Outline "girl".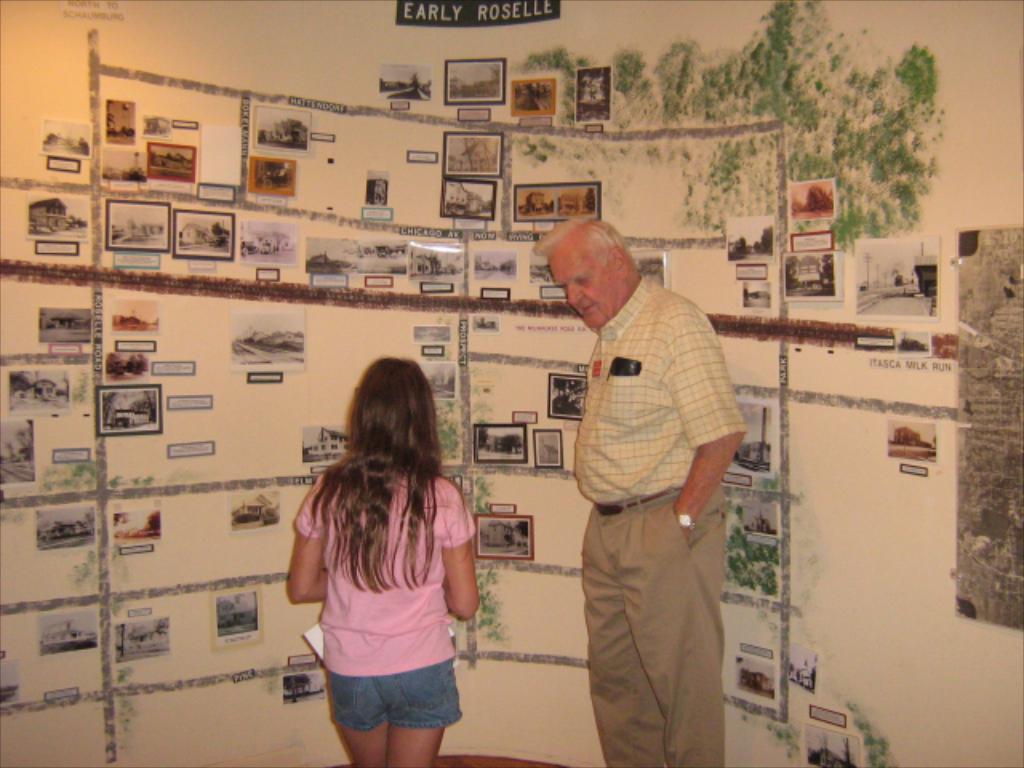
Outline: {"left": 285, "top": 358, "right": 482, "bottom": 766}.
